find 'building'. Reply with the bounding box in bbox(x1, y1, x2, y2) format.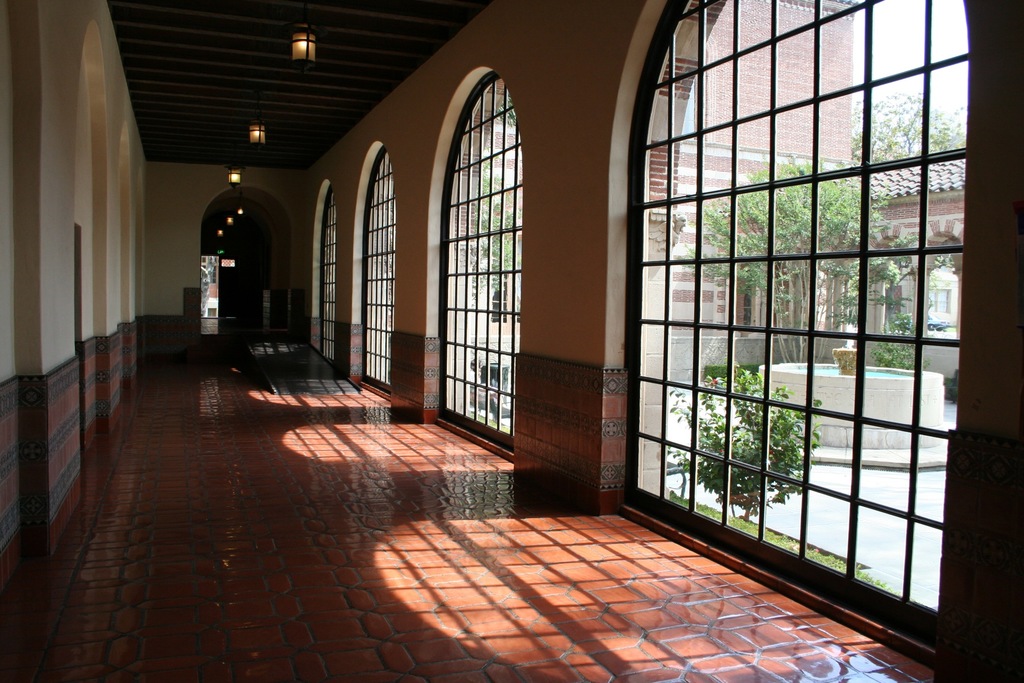
bbox(854, 149, 966, 399).
